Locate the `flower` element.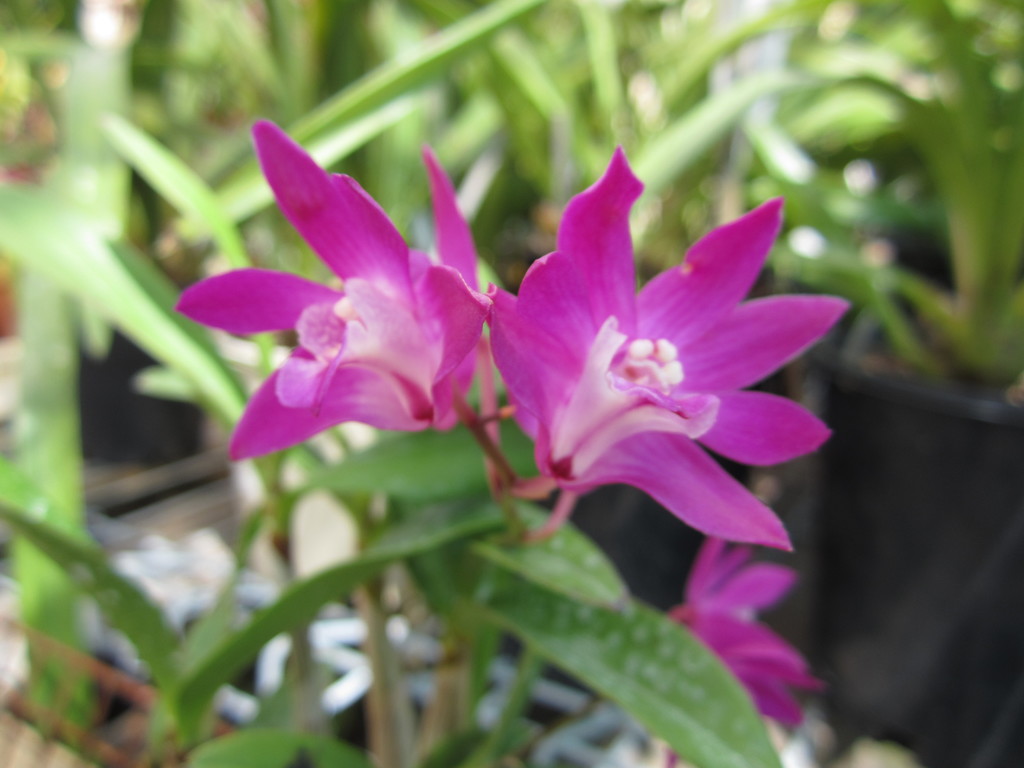
Element bbox: Rect(661, 527, 829, 733).
